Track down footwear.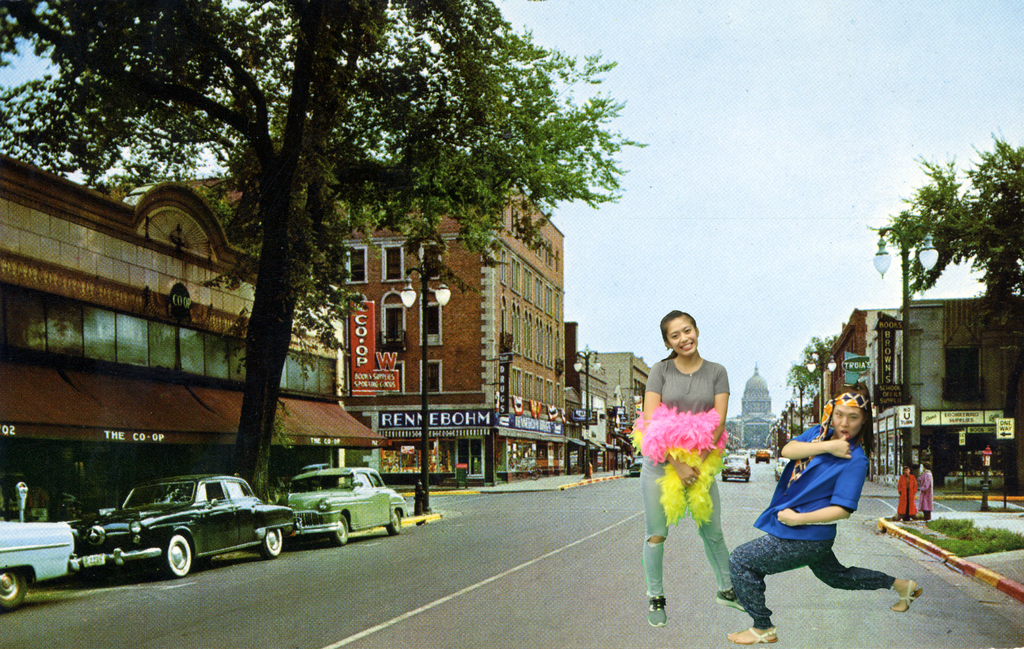
Tracked to <bbox>719, 586, 746, 612</bbox>.
